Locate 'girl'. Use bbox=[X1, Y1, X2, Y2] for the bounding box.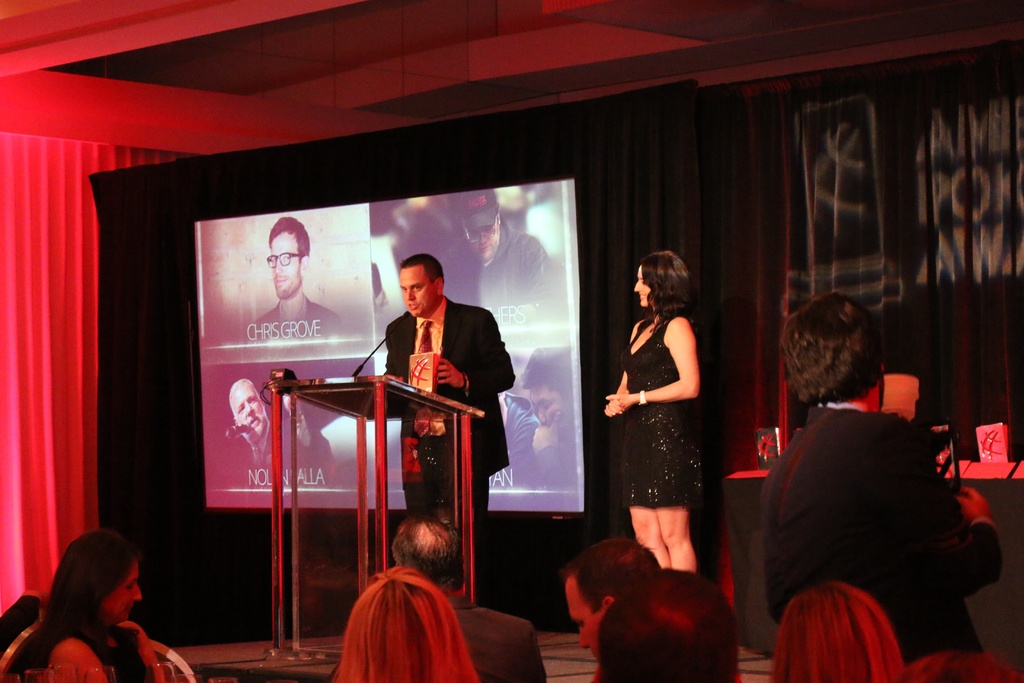
bbox=[15, 527, 163, 682].
